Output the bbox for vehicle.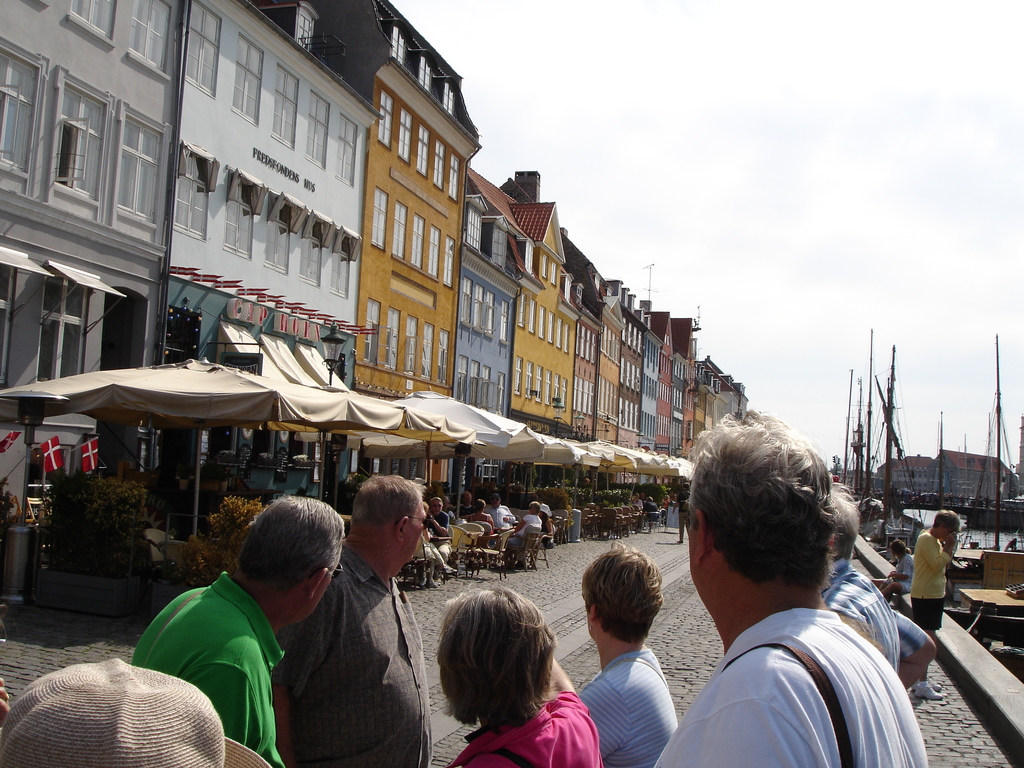
pyautogui.locateOnScreen(957, 323, 1023, 529).
